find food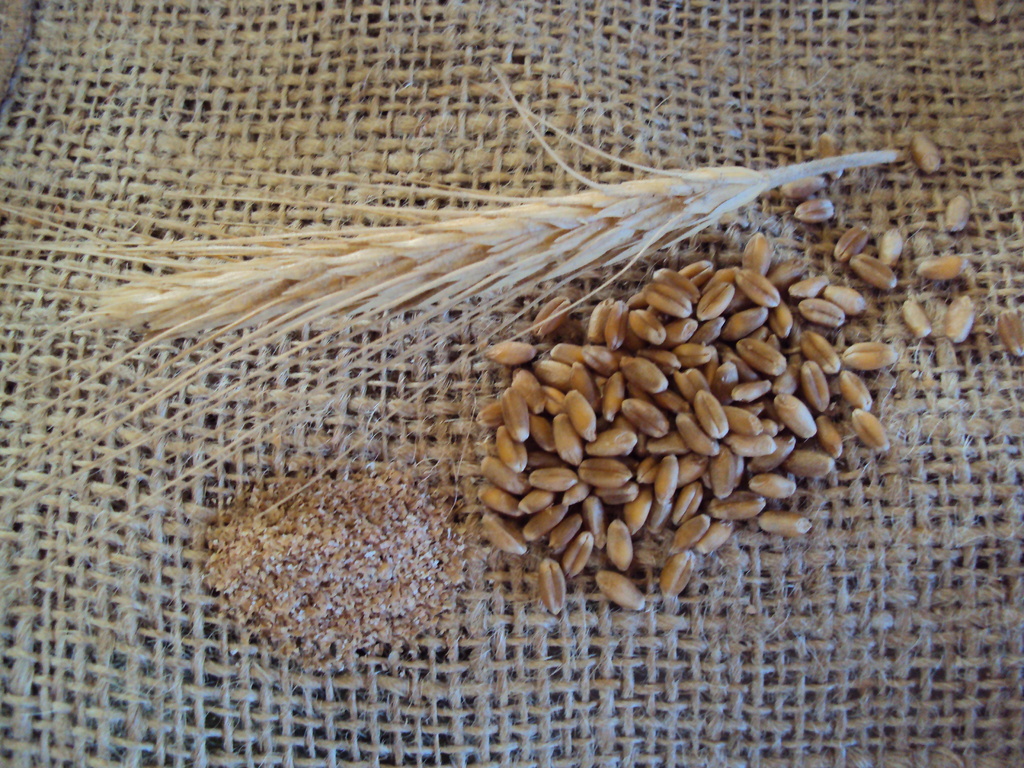
<region>832, 223, 872, 265</region>
